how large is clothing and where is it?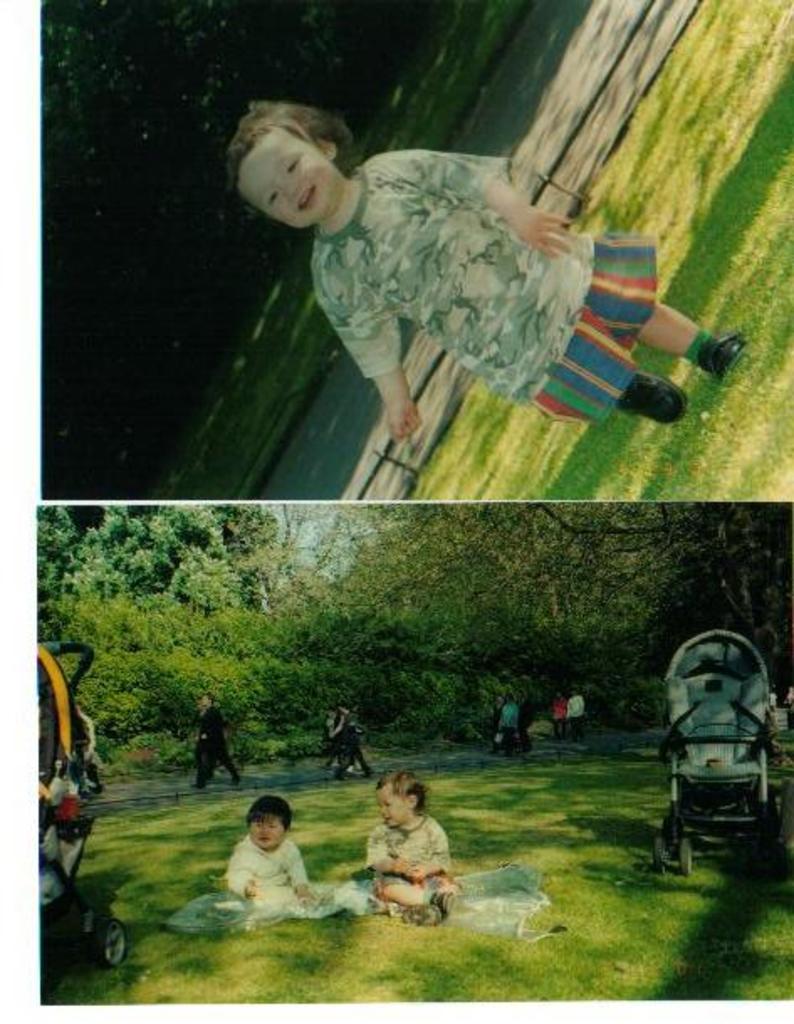
Bounding box: 329:710:373:774.
